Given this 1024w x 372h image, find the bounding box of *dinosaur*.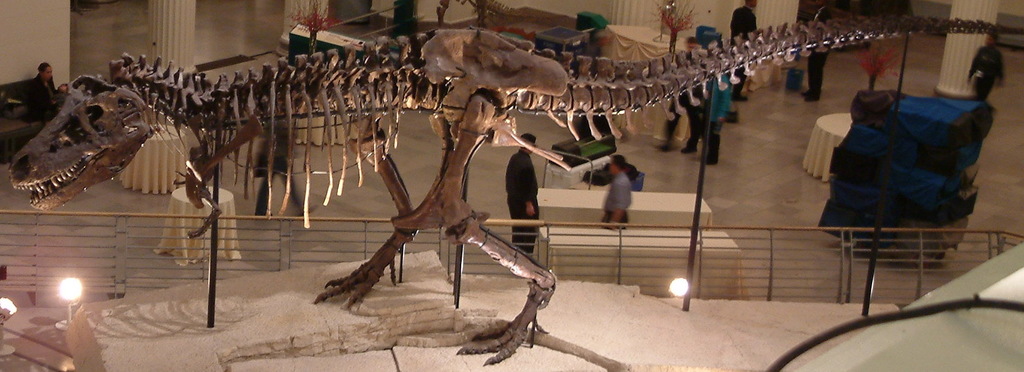
[left=3, top=22, right=1023, bottom=371].
